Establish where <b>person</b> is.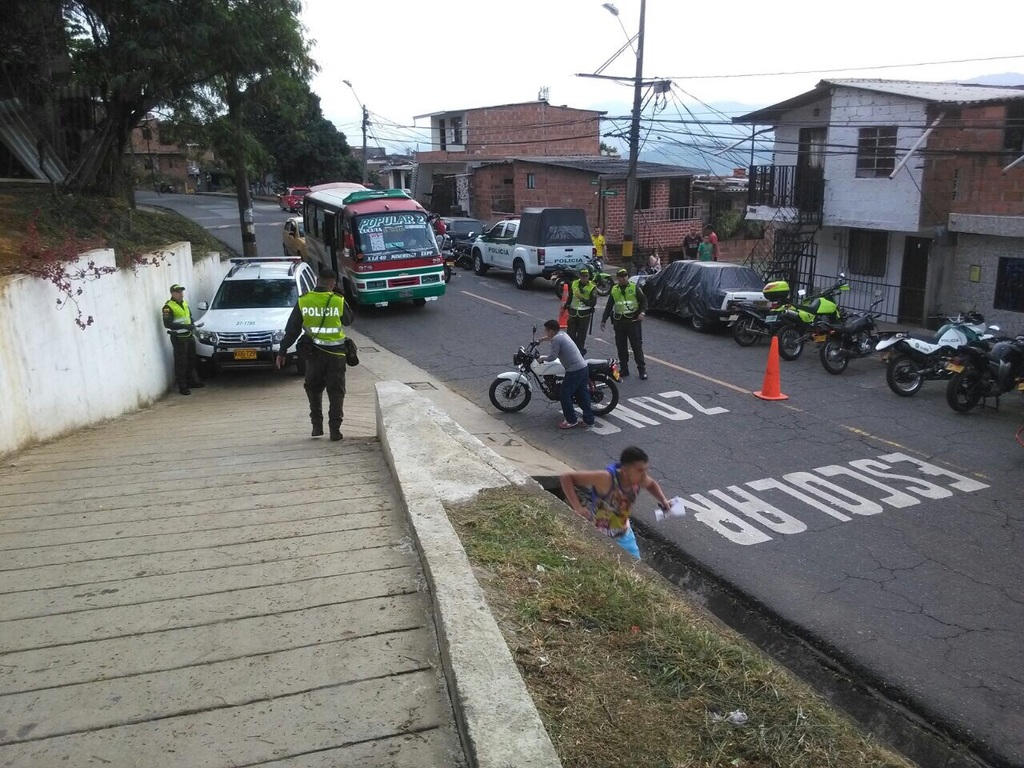
Established at l=598, t=274, r=650, b=383.
